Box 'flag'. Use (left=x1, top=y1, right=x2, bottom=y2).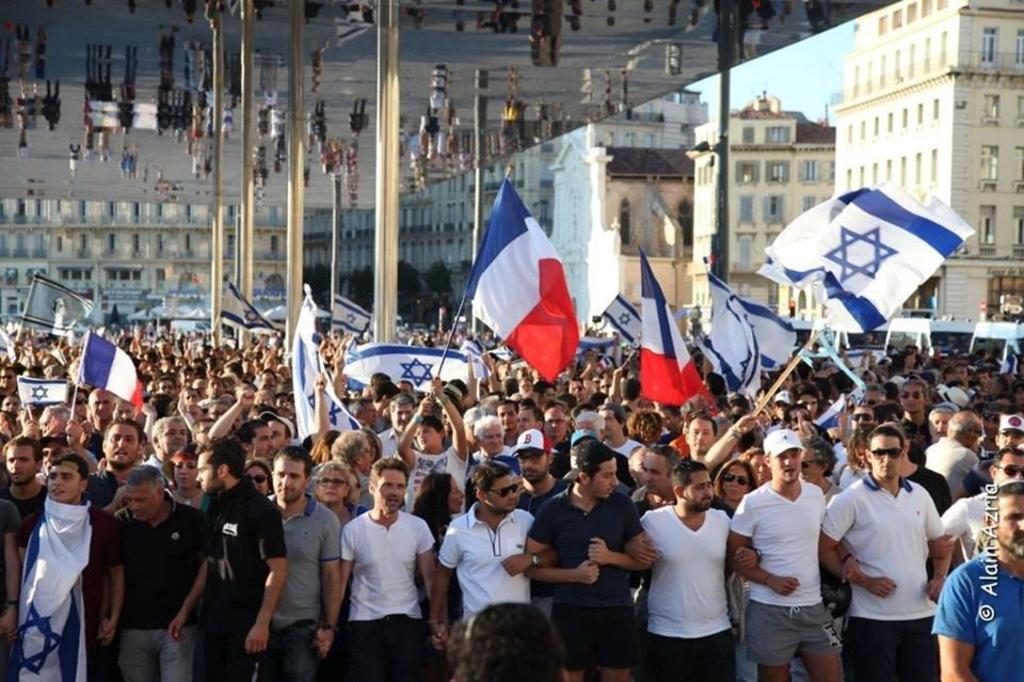
(left=341, top=345, right=508, bottom=386).
